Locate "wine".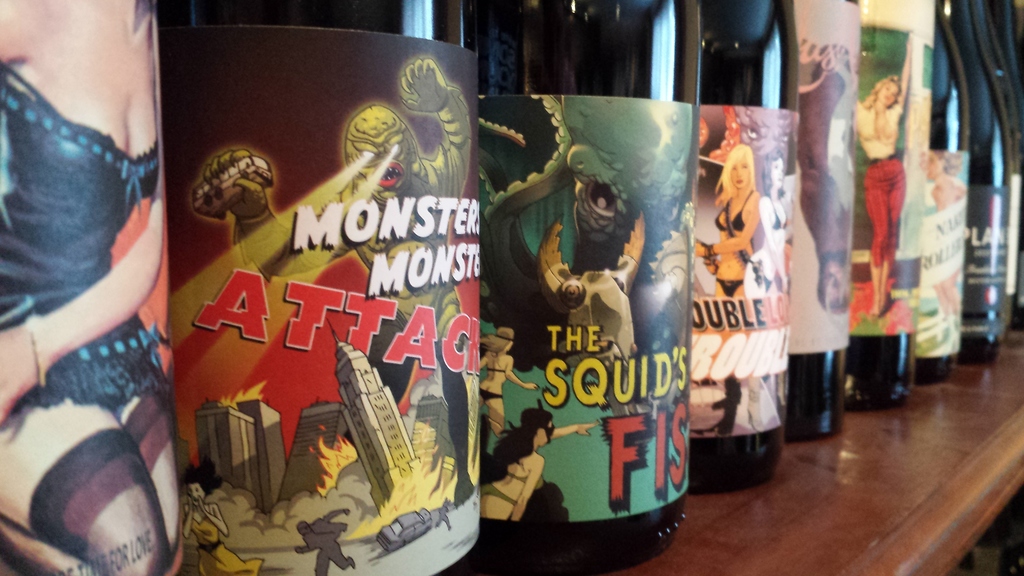
Bounding box: (794,0,865,442).
